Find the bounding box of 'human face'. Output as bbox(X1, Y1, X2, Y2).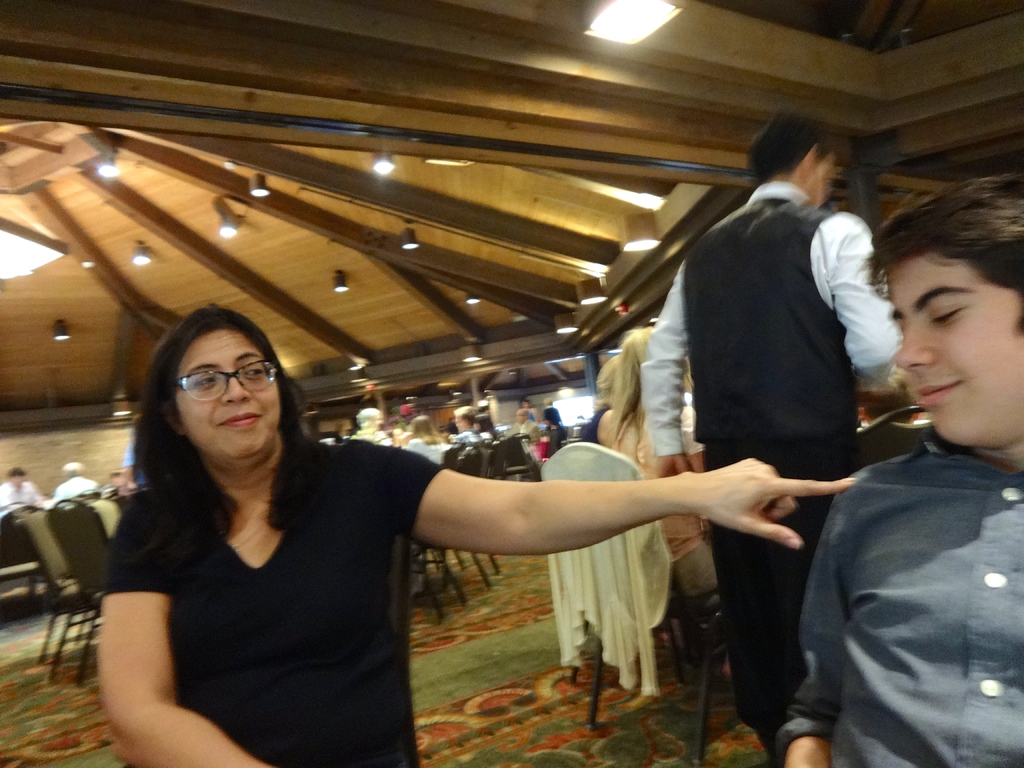
bbox(809, 147, 840, 214).
